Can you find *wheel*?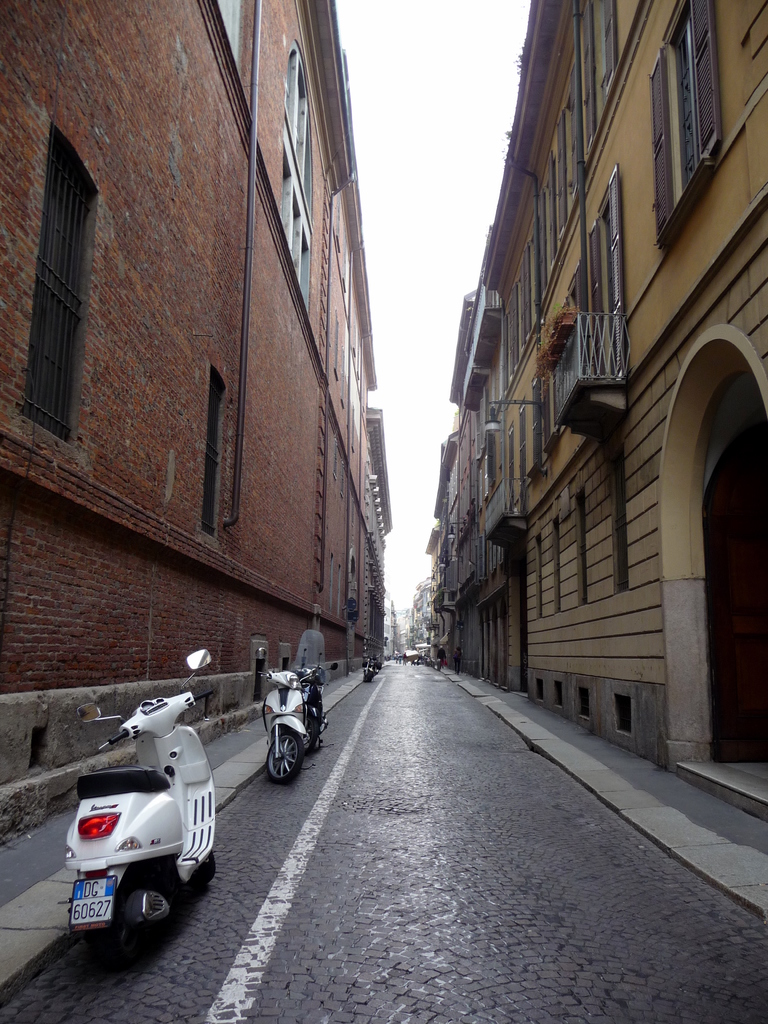
Yes, bounding box: 266 732 308 784.
